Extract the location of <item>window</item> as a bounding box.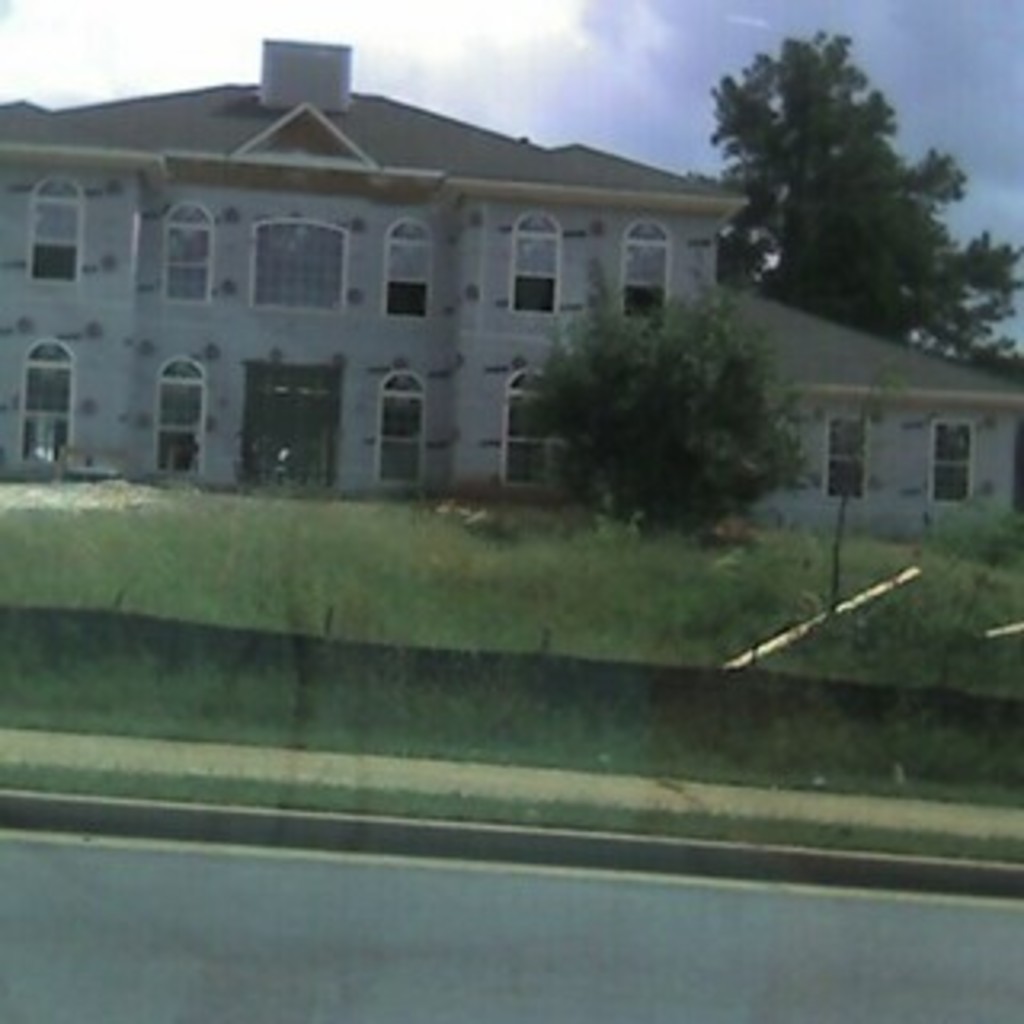
[x1=32, y1=176, x2=80, y2=282].
